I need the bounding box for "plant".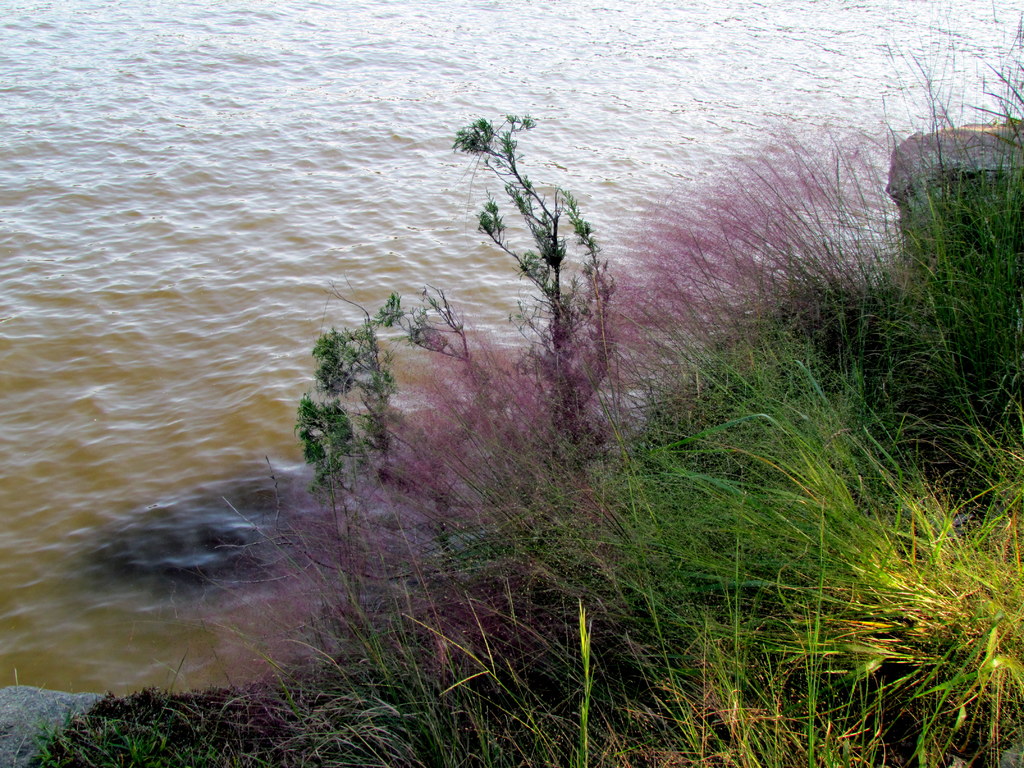
Here it is: select_region(569, 593, 600, 766).
